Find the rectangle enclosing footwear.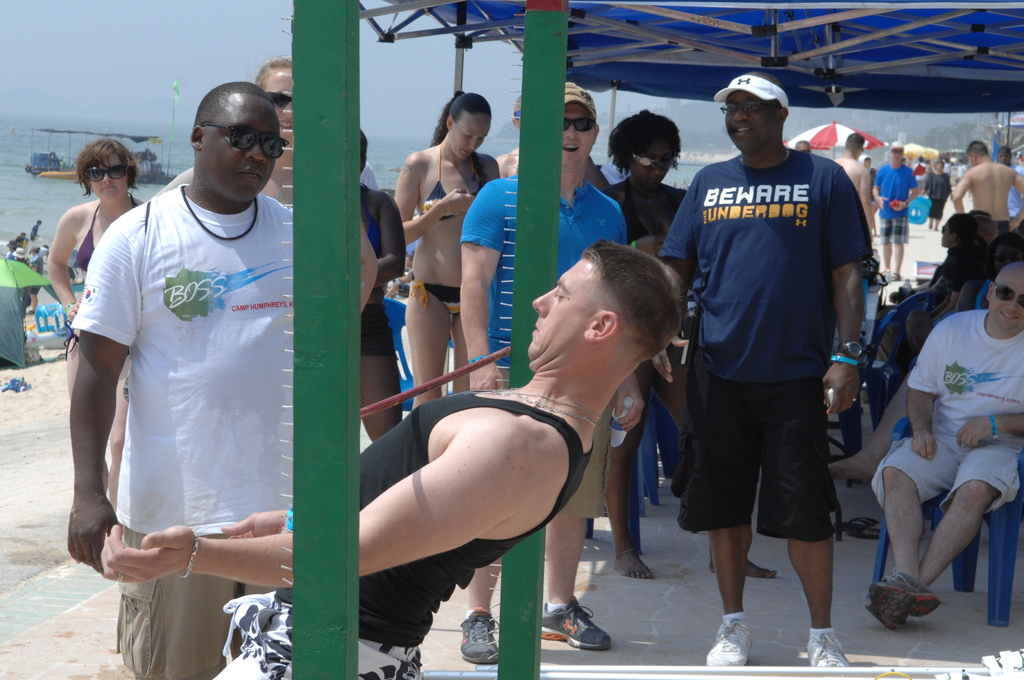
<region>460, 605, 499, 665</region>.
